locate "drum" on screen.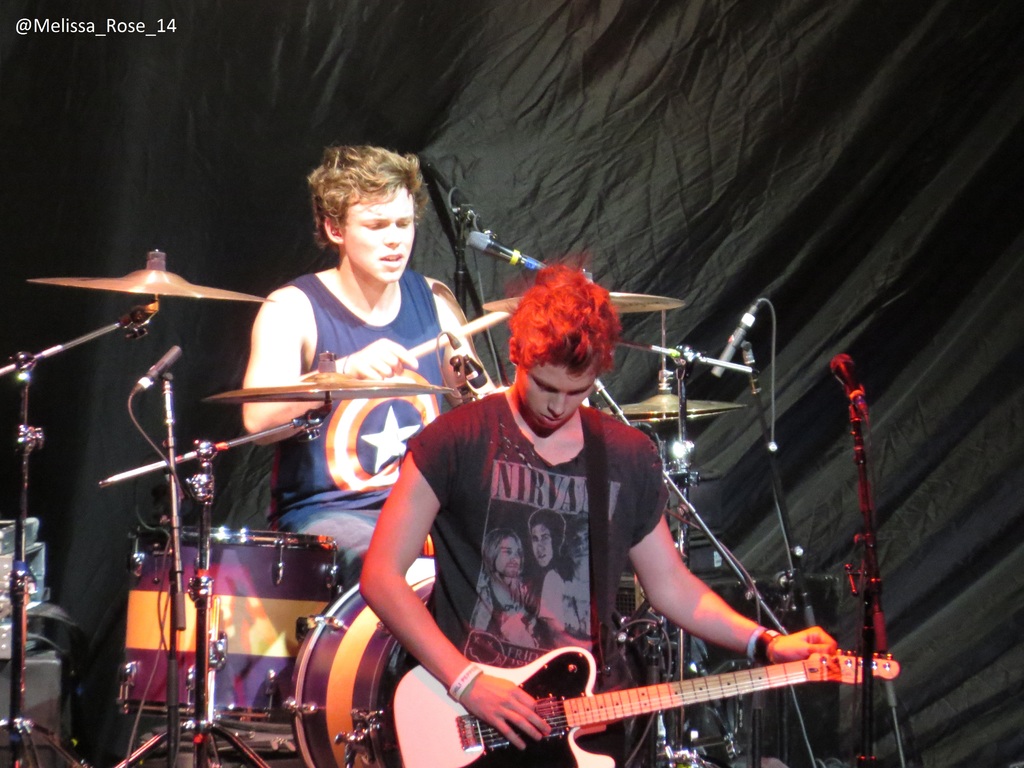
On screen at 143/716/326/767.
